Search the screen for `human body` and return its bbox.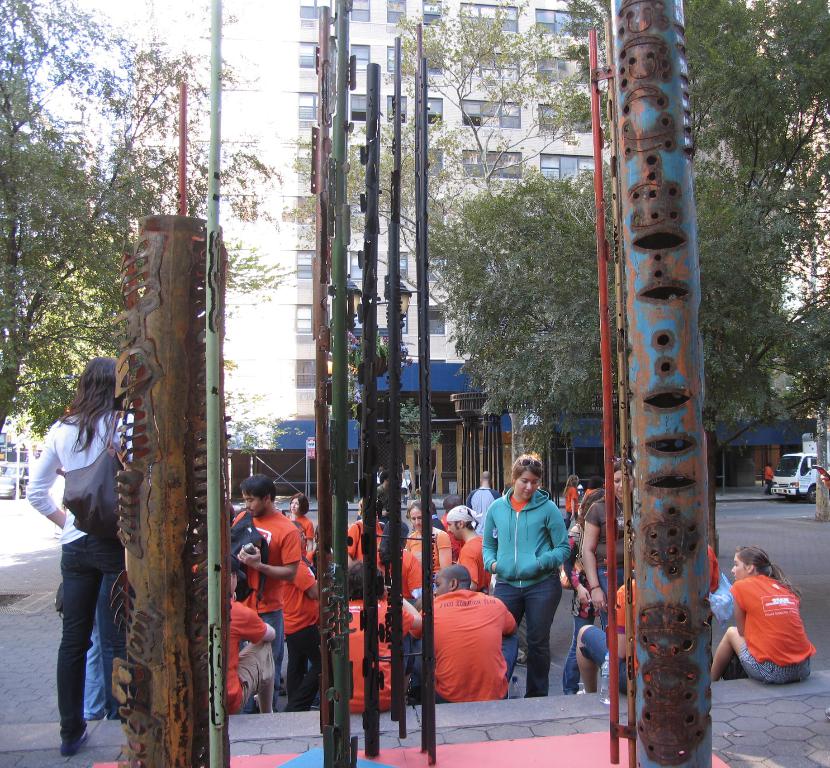
Found: 396/493/450/601.
